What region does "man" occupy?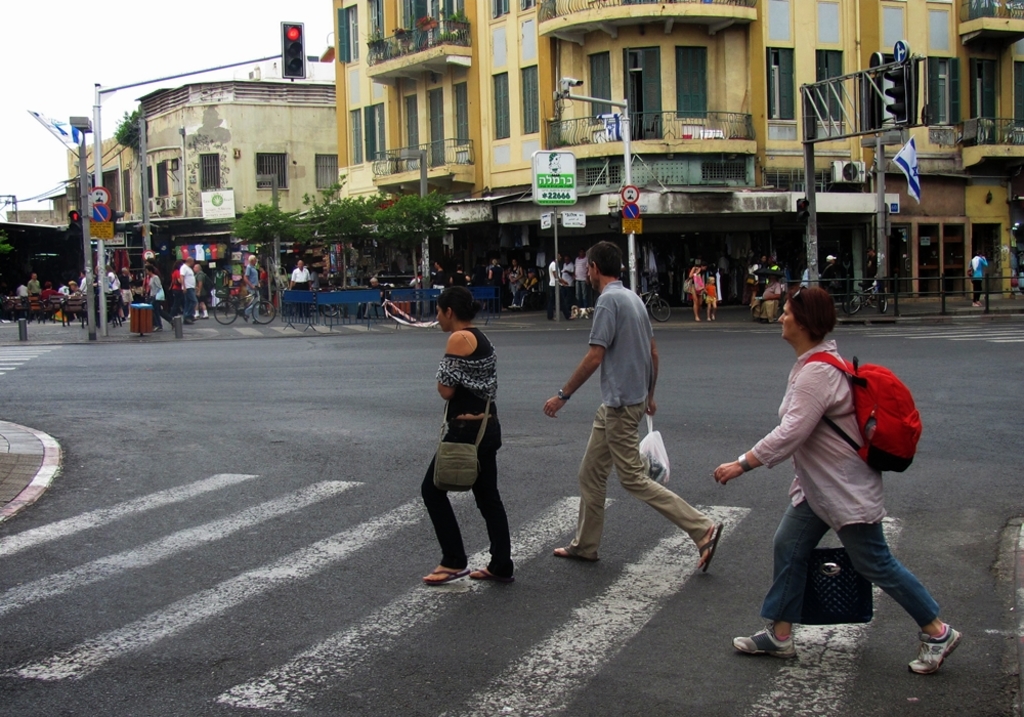
{"left": 246, "top": 253, "right": 262, "bottom": 323}.
